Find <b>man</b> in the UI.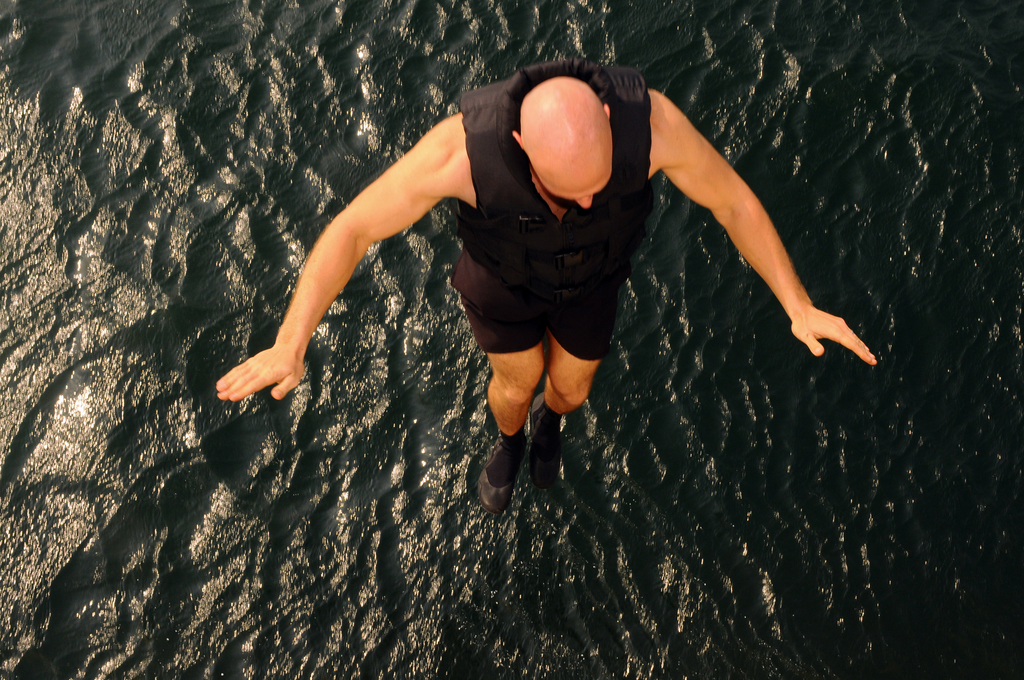
UI element at select_region(207, 59, 887, 524).
